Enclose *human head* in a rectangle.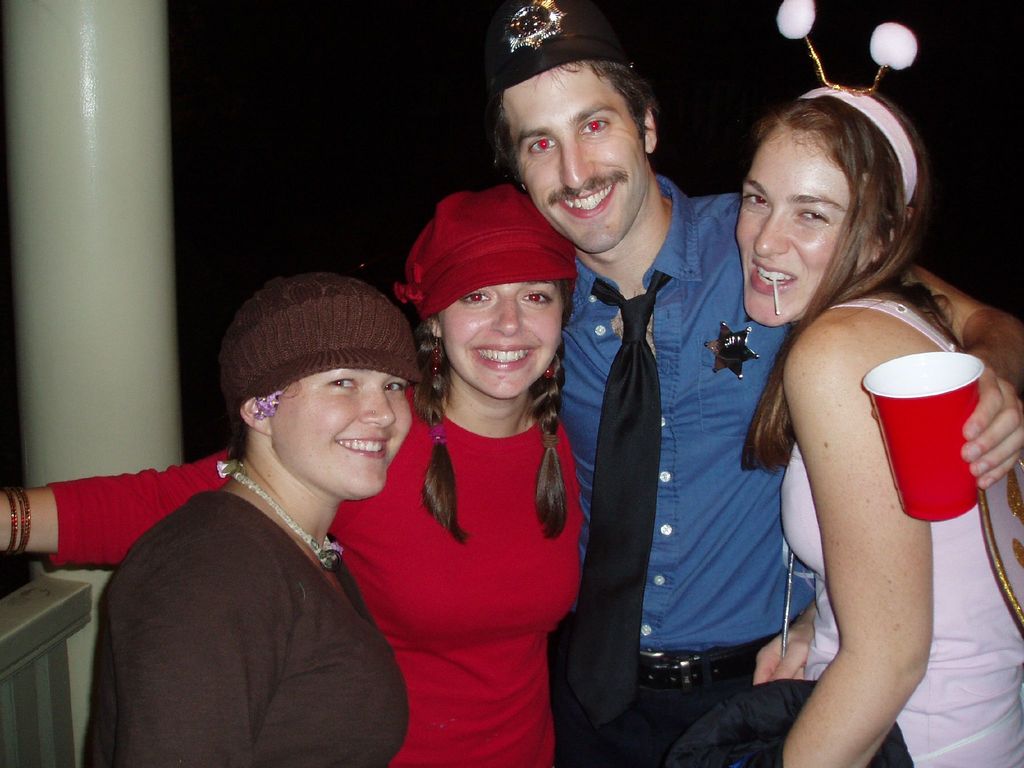
bbox(485, 0, 657, 250).
